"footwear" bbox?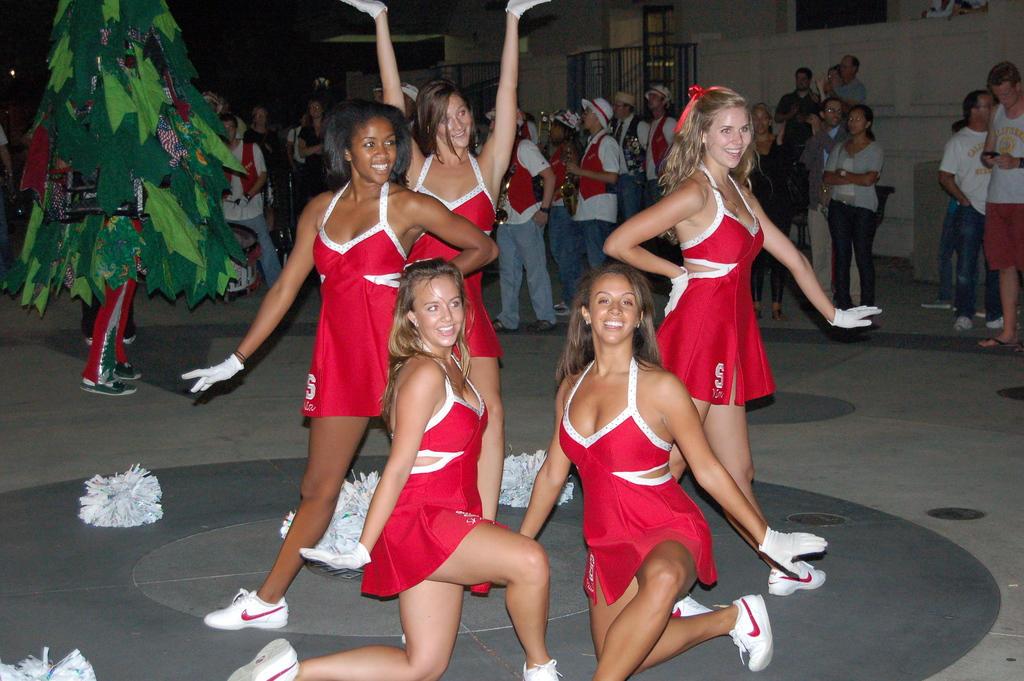
Rect(520, 654, 563, 680)
